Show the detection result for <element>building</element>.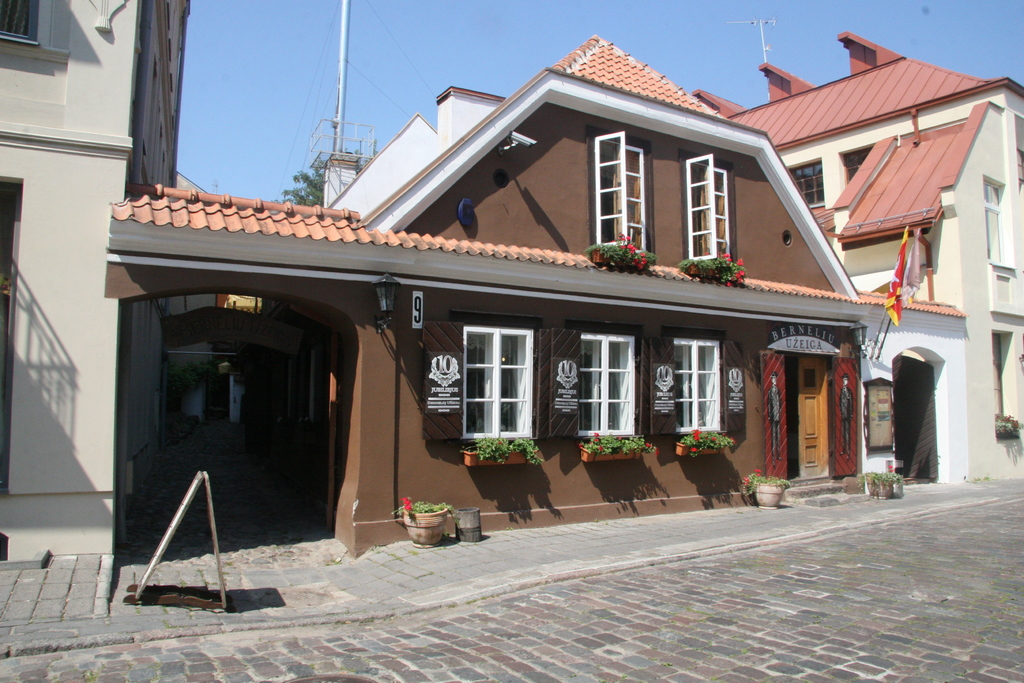
bbox=[696, 28, 1023, 486].
